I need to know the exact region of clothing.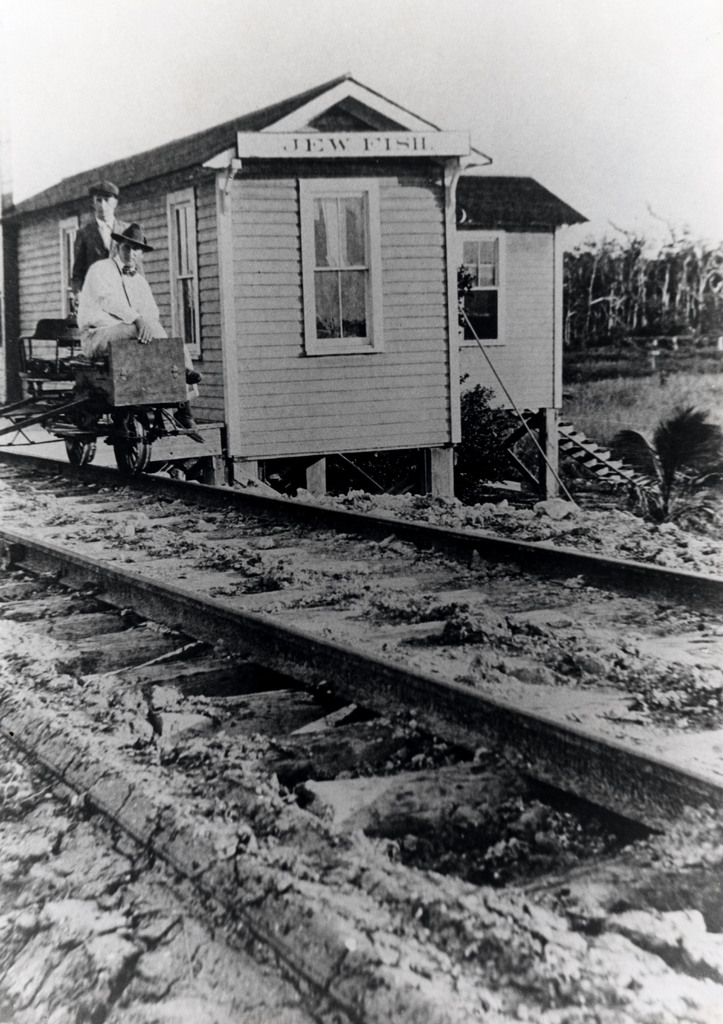
Region: (62, 204, 132, 278).
